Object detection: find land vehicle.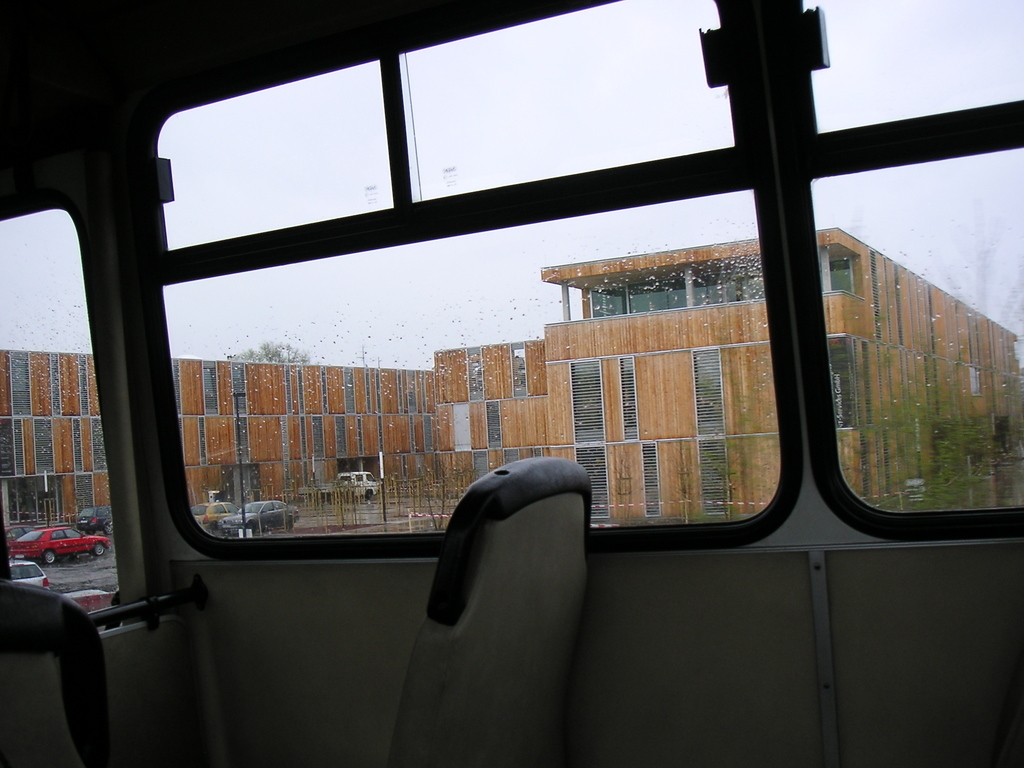
193:499:237:524.
